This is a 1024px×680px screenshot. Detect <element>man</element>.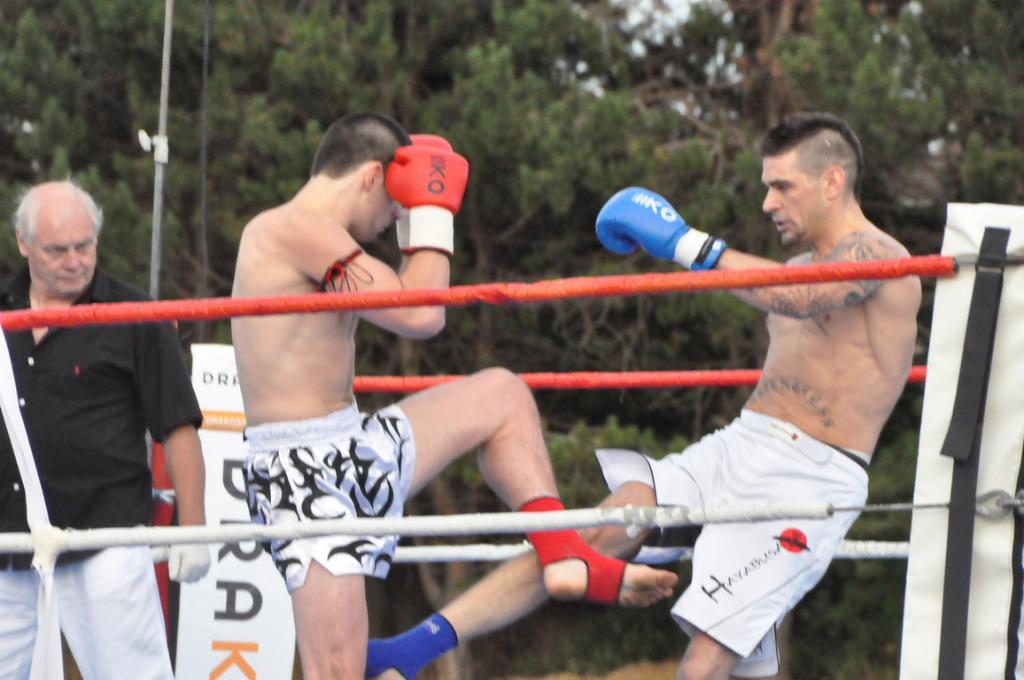
(226,112,678,676).
